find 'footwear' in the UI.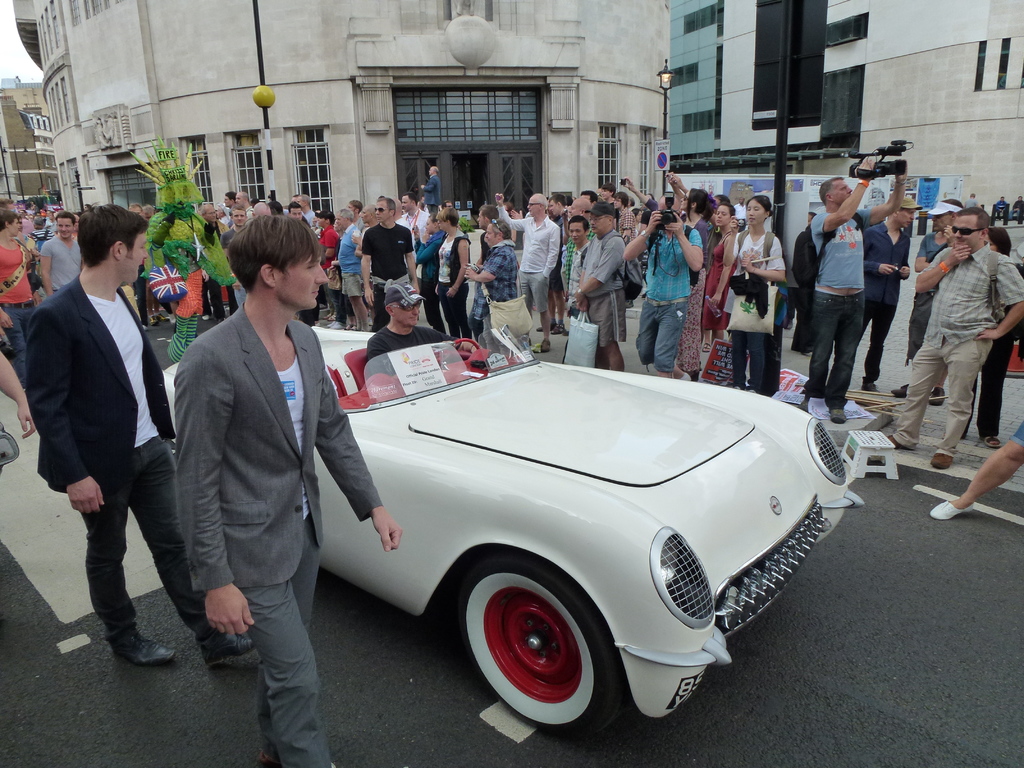
UI element at 324, 316, 352, 339.
